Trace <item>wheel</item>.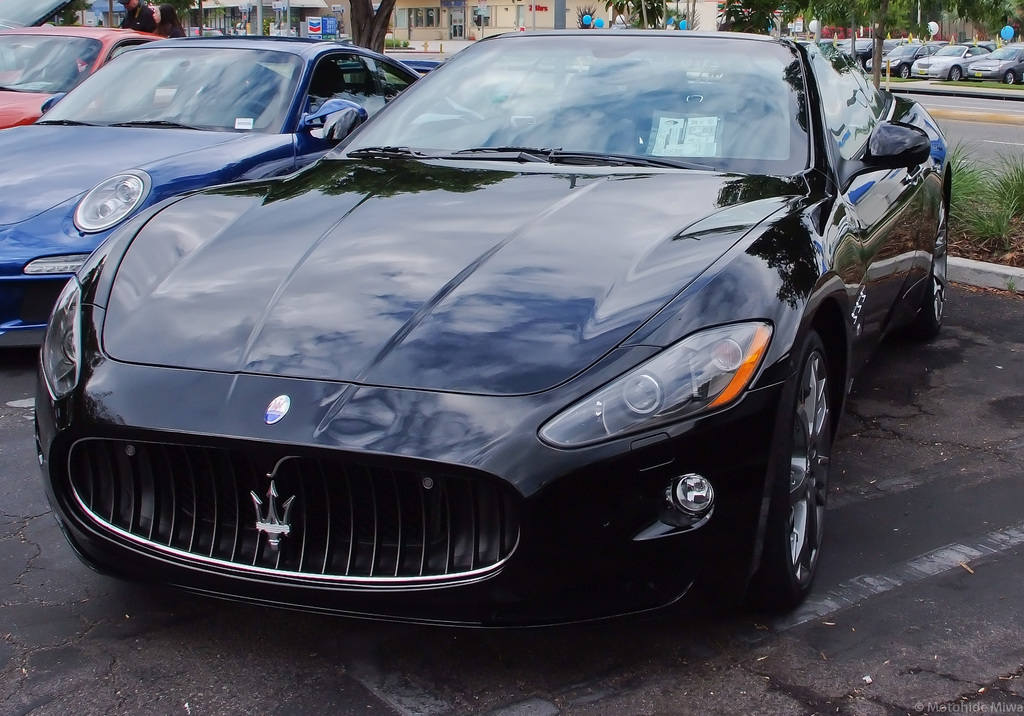
Traced to crop(901, 183, 950, 341).
